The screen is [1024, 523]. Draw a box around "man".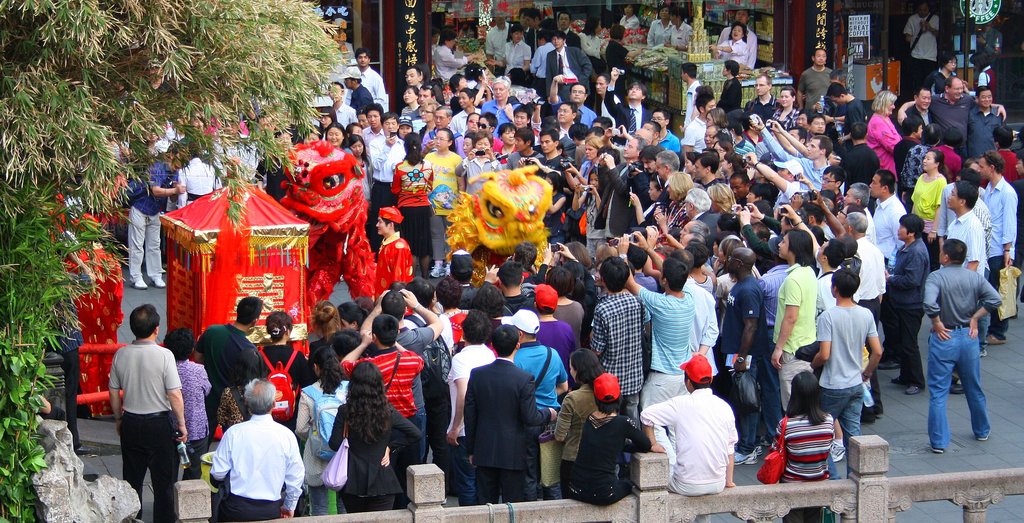
l=974, t=19, r=998, b=65.
